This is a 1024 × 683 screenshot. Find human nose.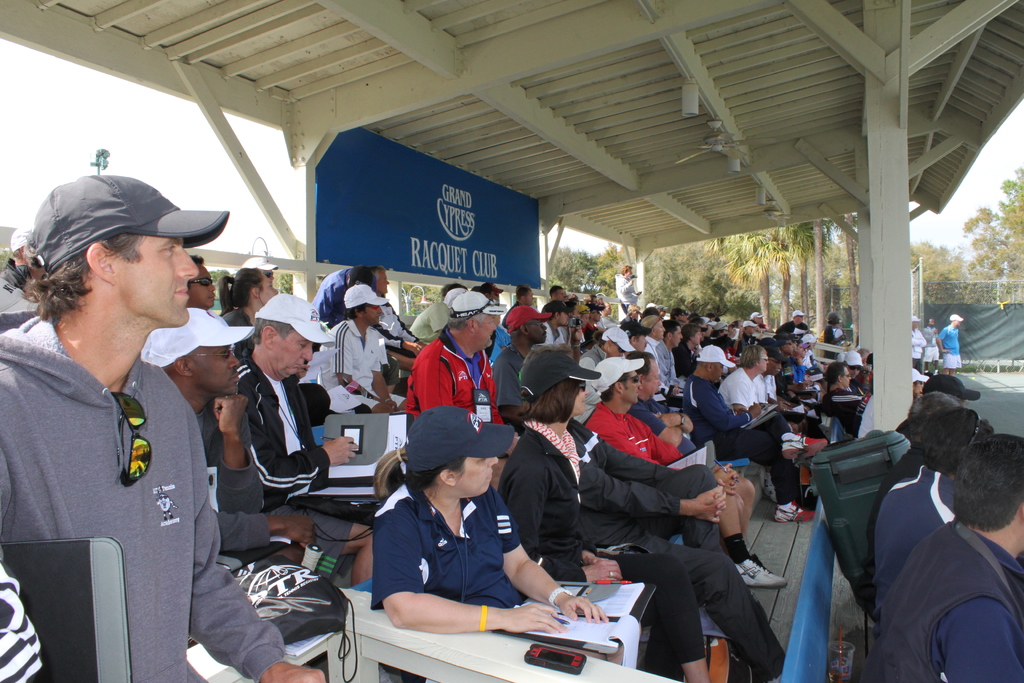
Bounding box: {"x1": 644, "y1": 338, "x2": 648, "y2": 345}.
